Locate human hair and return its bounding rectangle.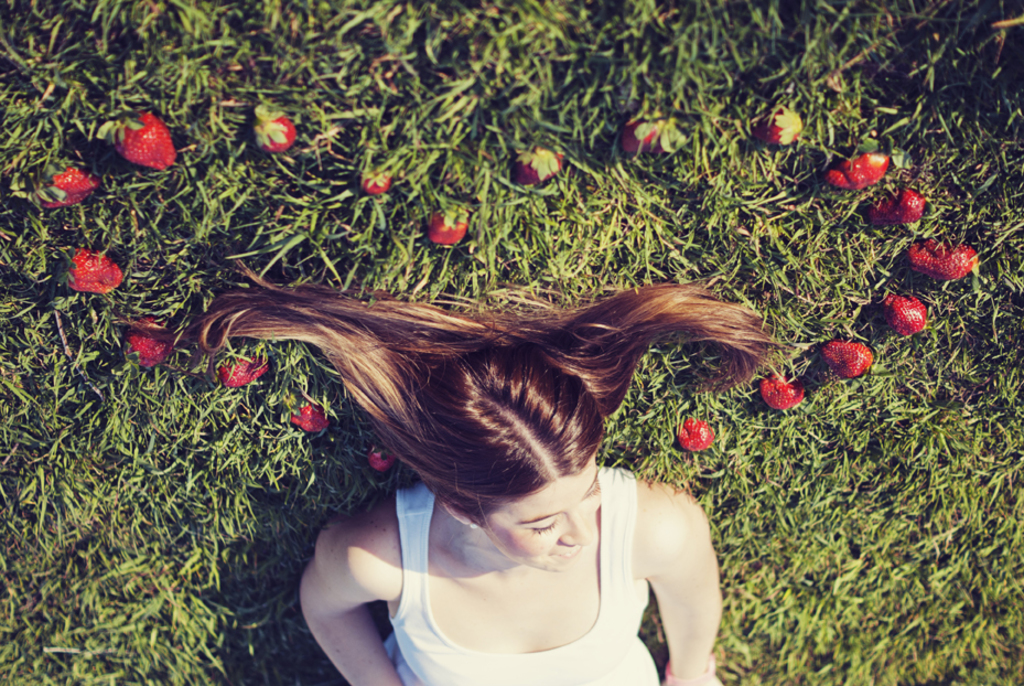
box(233, 253, 759, 611).
